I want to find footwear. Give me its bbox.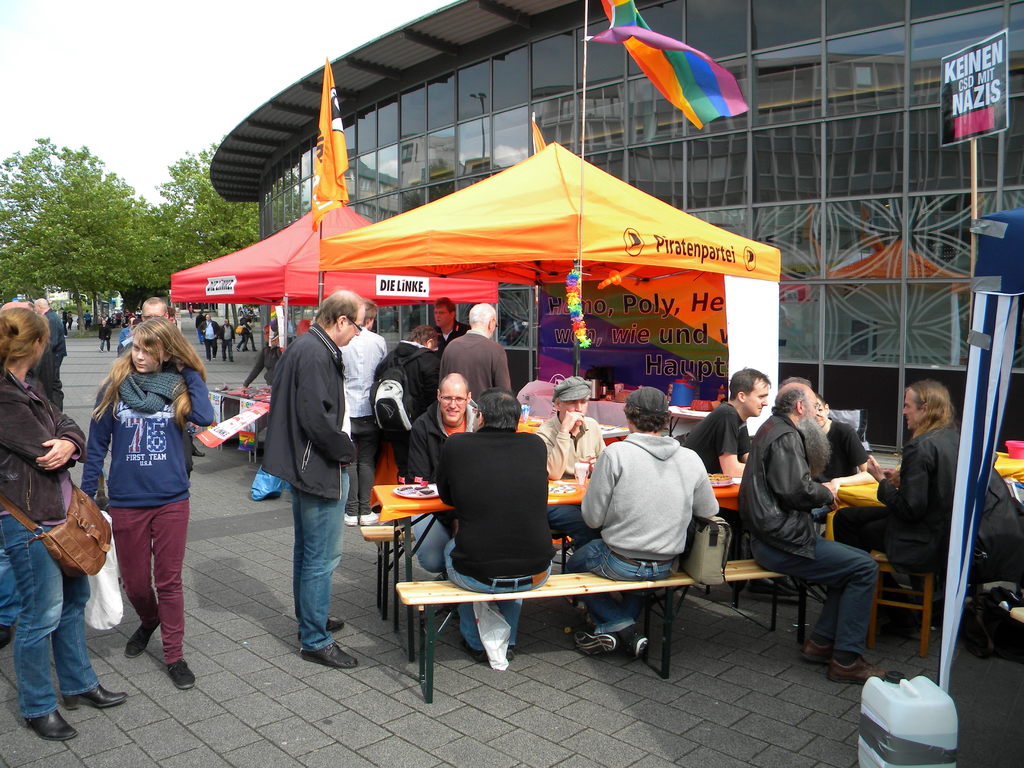
select_region(166, 657, 195, 688).
